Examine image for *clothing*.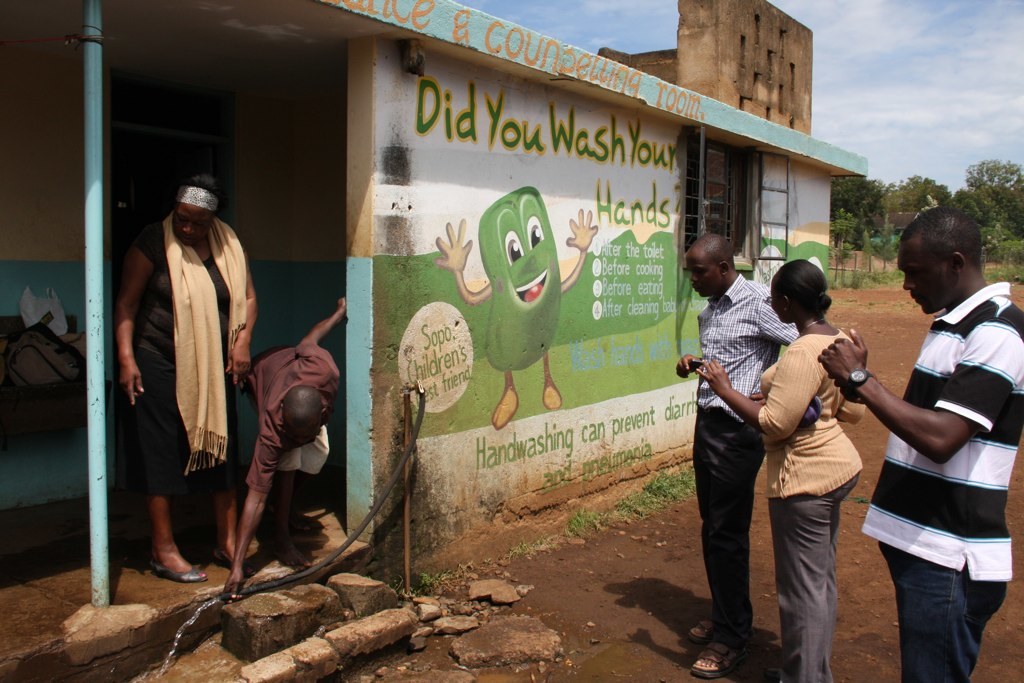
Examination result: [128,191,239,556].
